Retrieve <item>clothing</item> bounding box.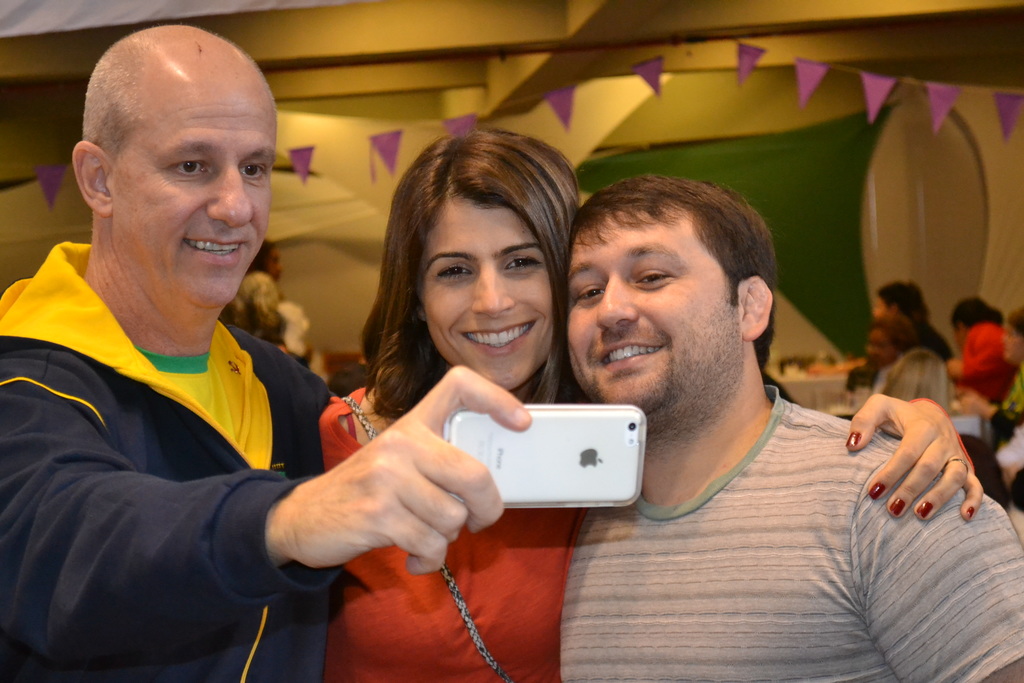
Bounding box: locate(220, 261, 289, 348).
